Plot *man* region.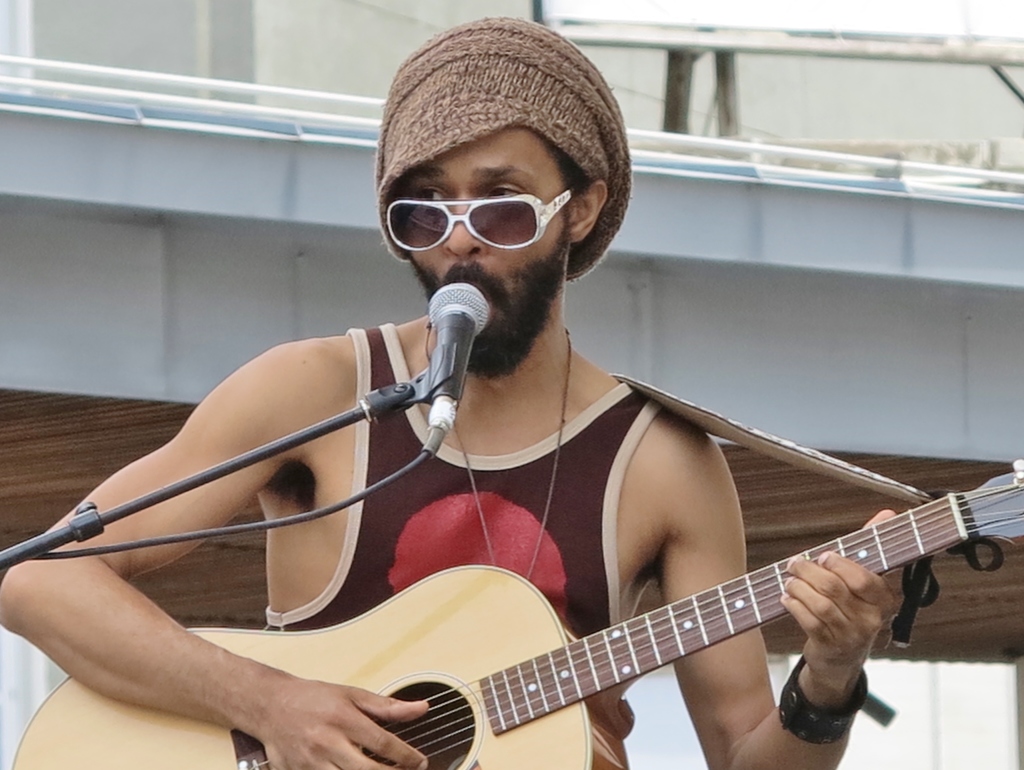
Plotted at 84, 42, 967, 769.
